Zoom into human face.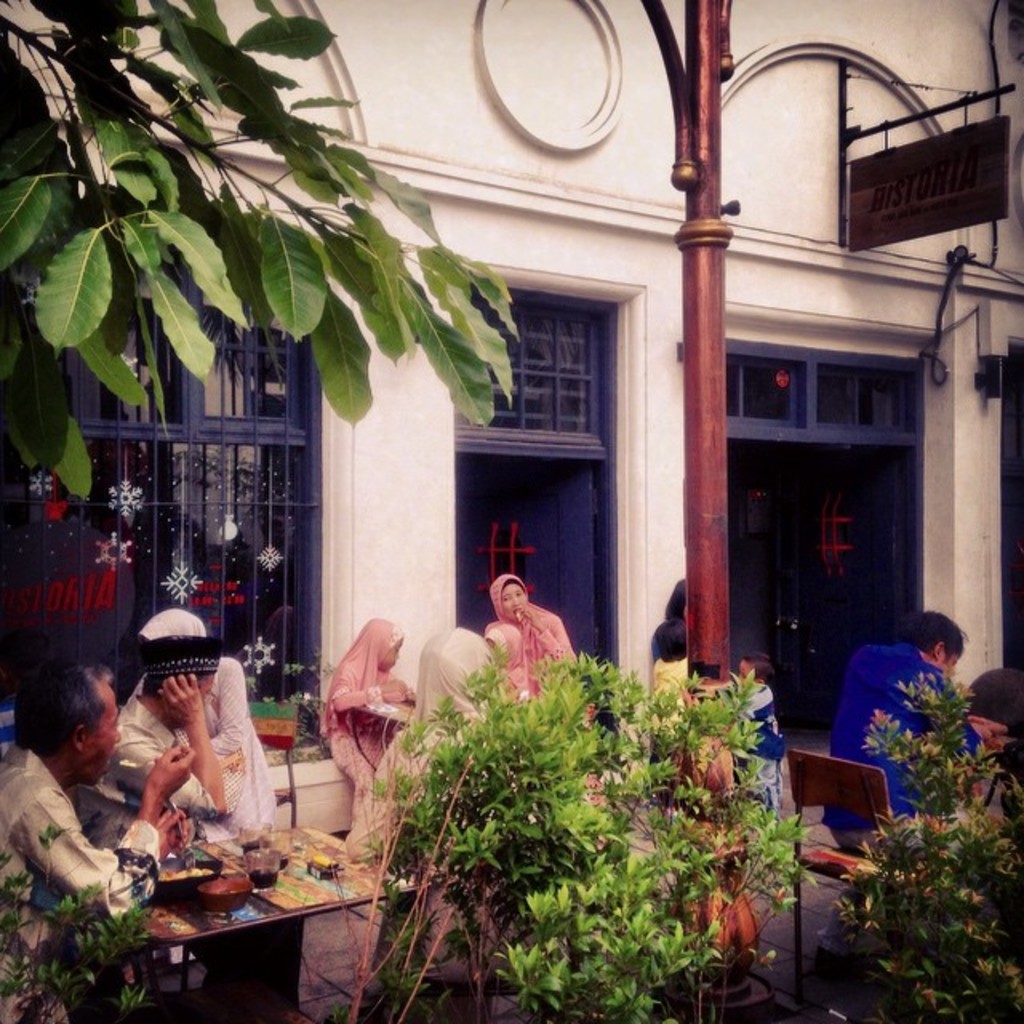
Zoom target: detection(82, 675, 115, 787).
